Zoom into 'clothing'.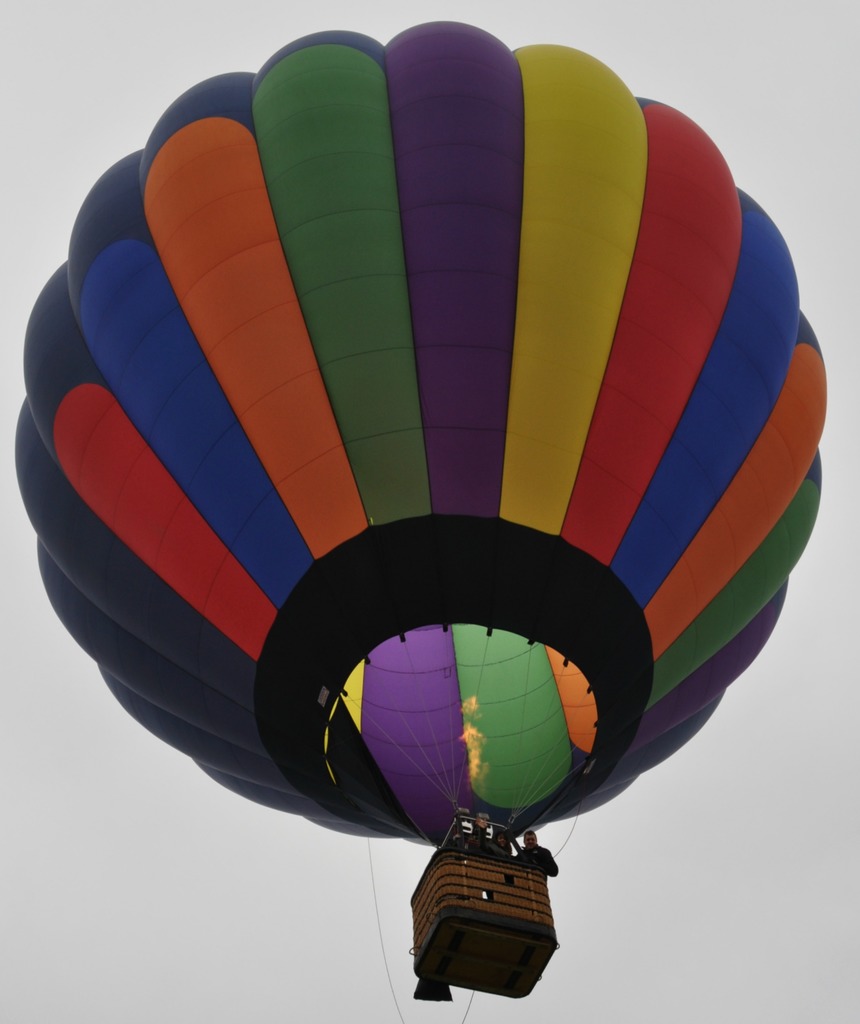
Zoom target: 515 842 559 876.
